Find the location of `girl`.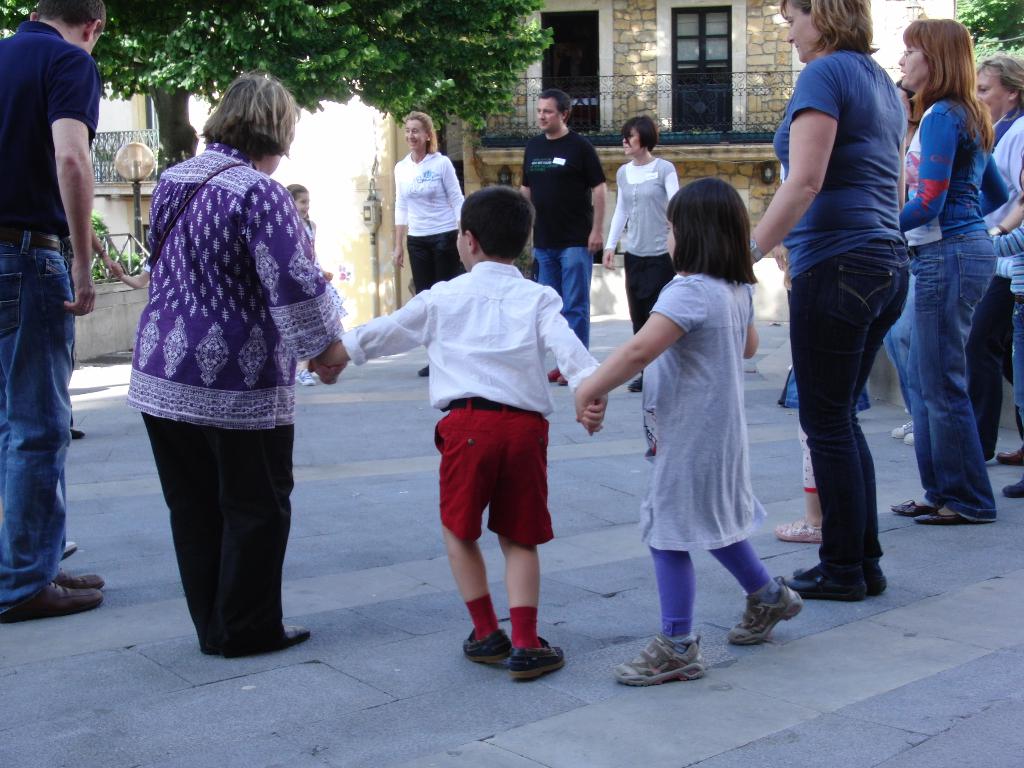
Location: pyautogui.locateOnScreen(574, 180, 804, 686).
